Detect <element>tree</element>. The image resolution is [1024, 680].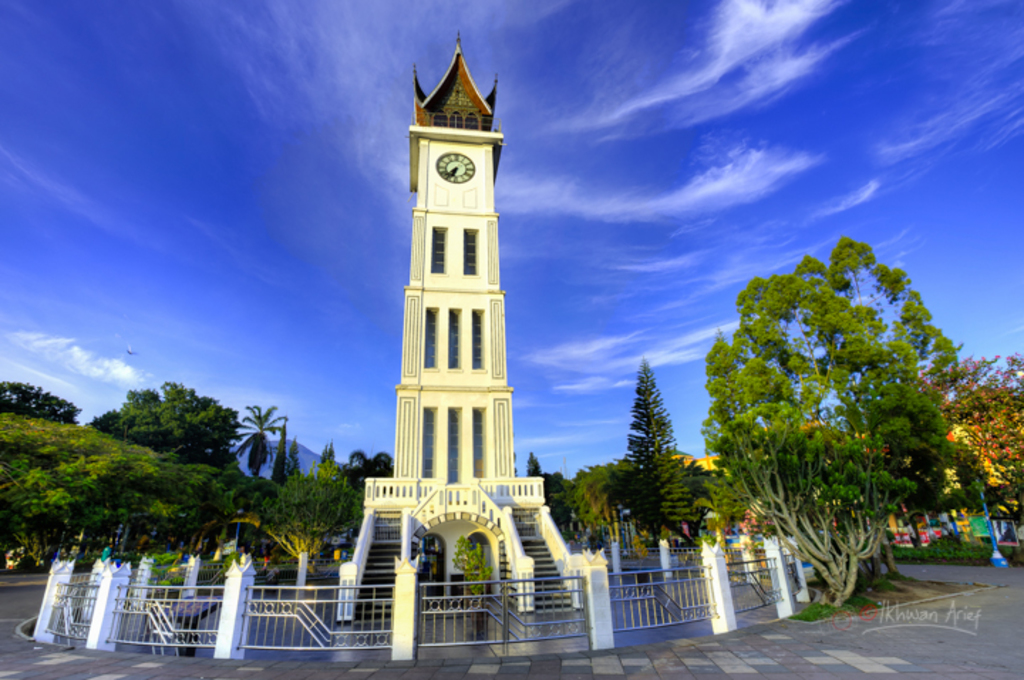
BBox(110, 387, 243, 458).
